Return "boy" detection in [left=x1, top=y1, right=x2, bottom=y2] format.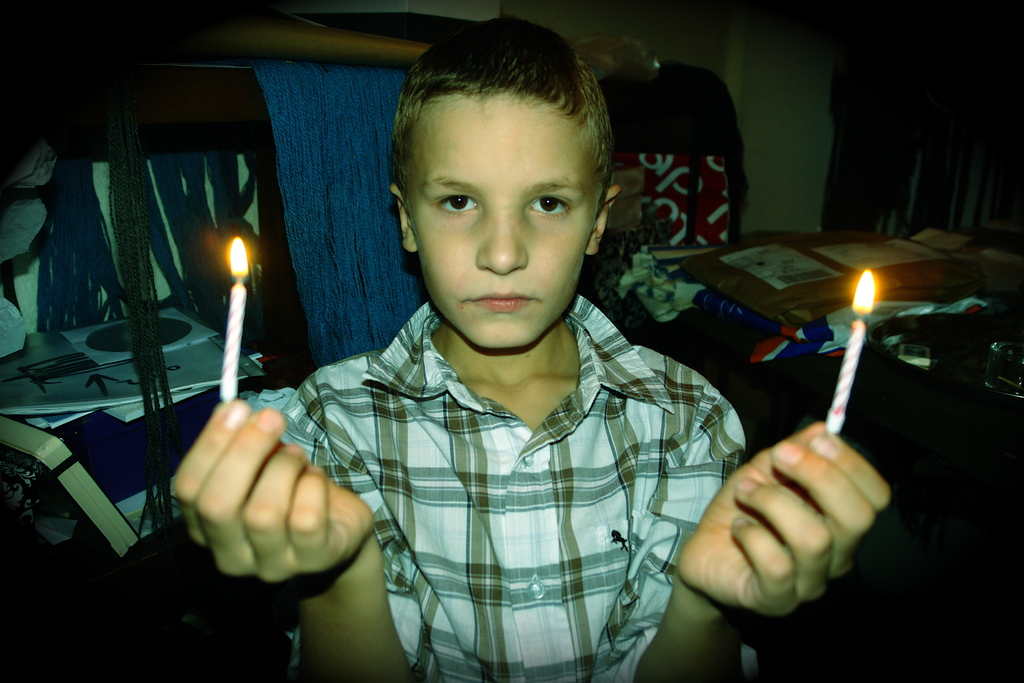
[left=234, top=38, right=744, bottom=657].
